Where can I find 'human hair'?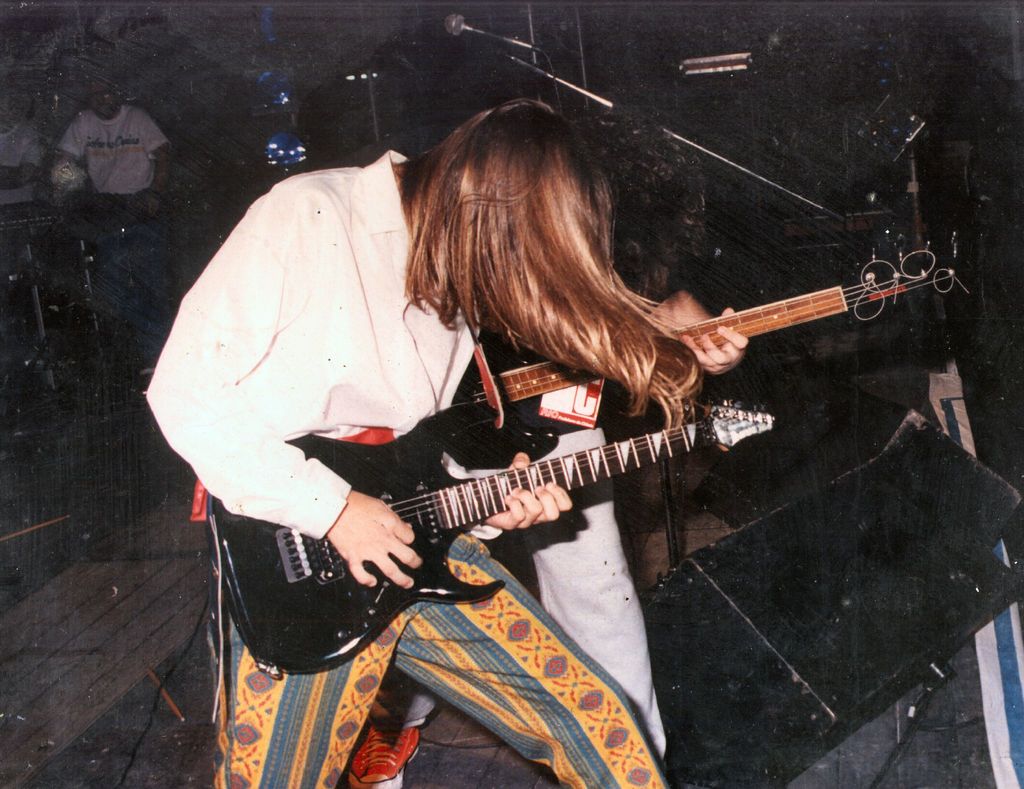
You can find it at box(403, 100, 743, 395).
